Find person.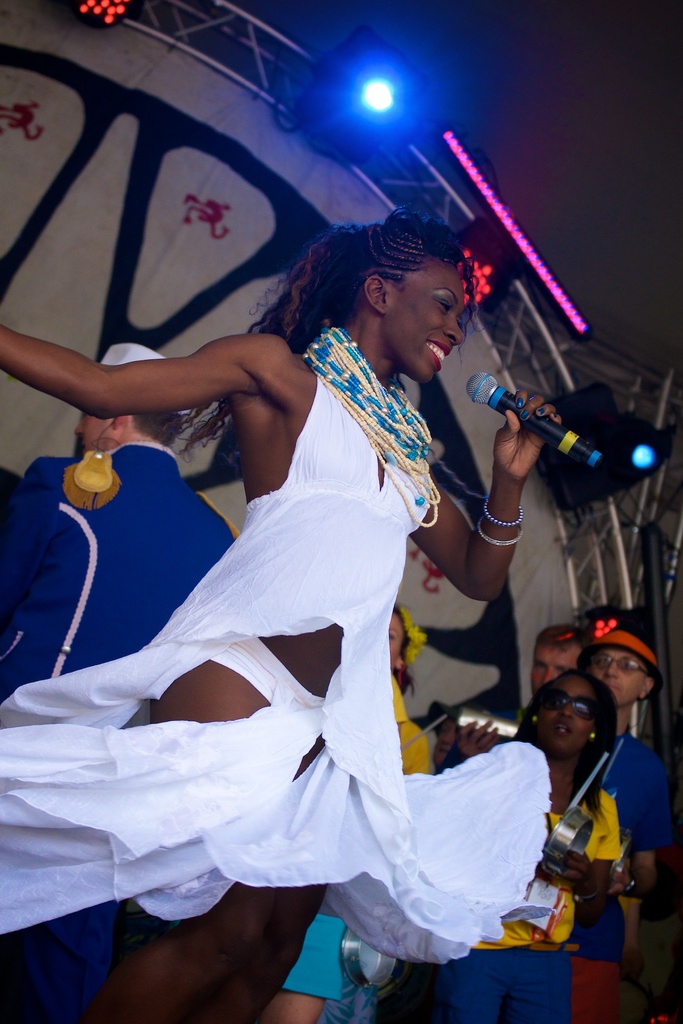
512,617,600,703.
